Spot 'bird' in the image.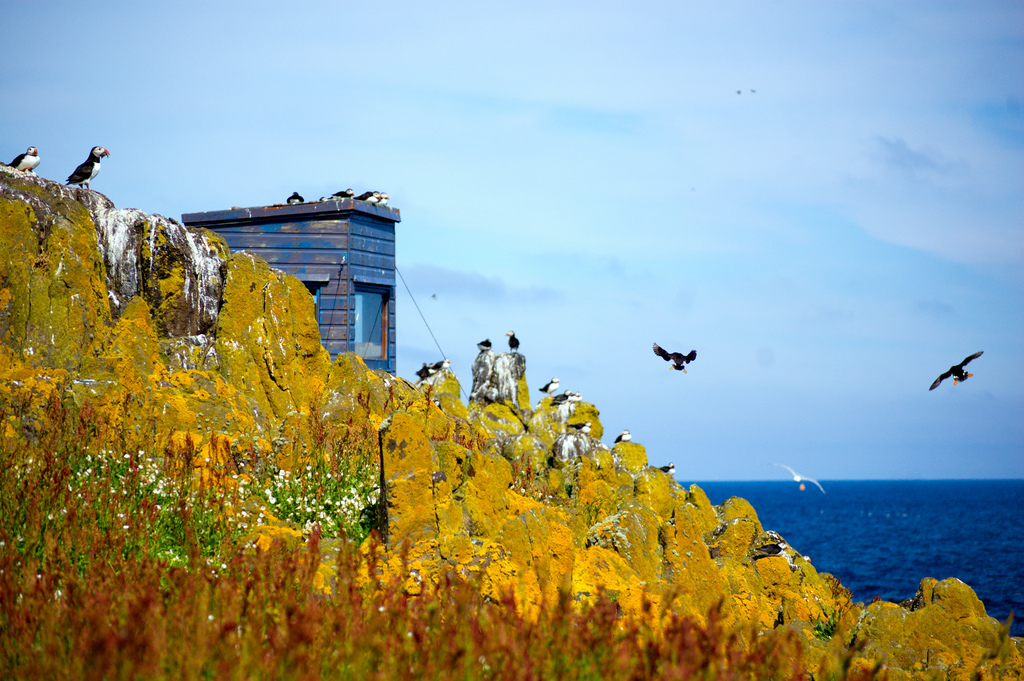
'bird' found at box=[328, 191, 355, 196].
